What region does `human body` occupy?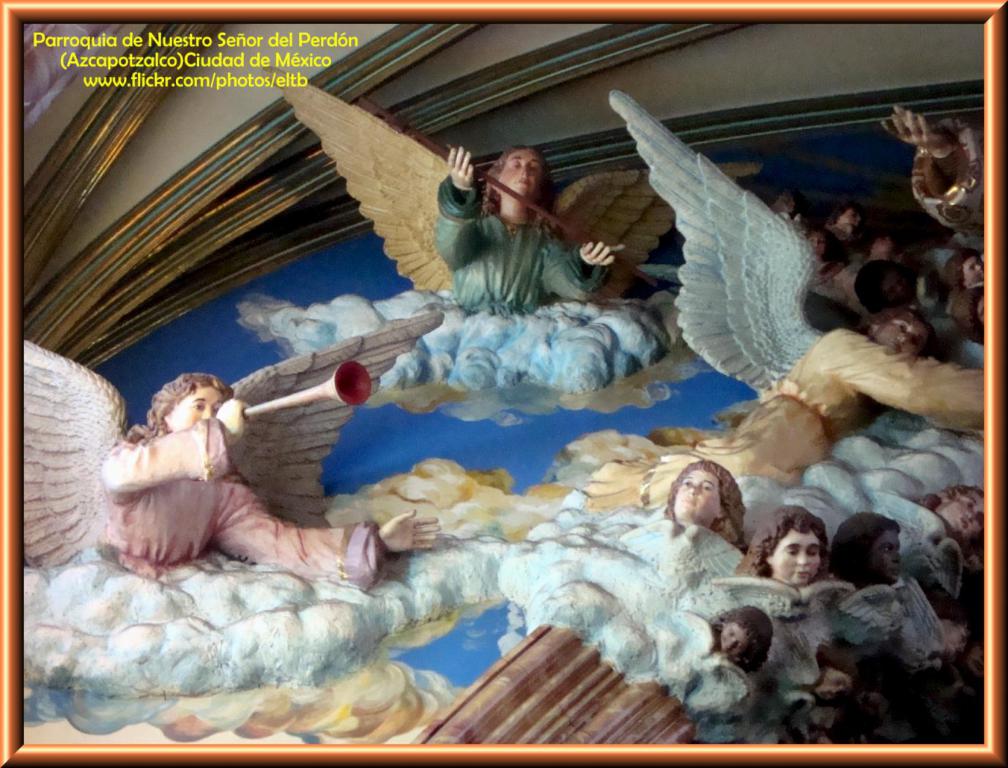
BBox(668, 459, 748, 531).
